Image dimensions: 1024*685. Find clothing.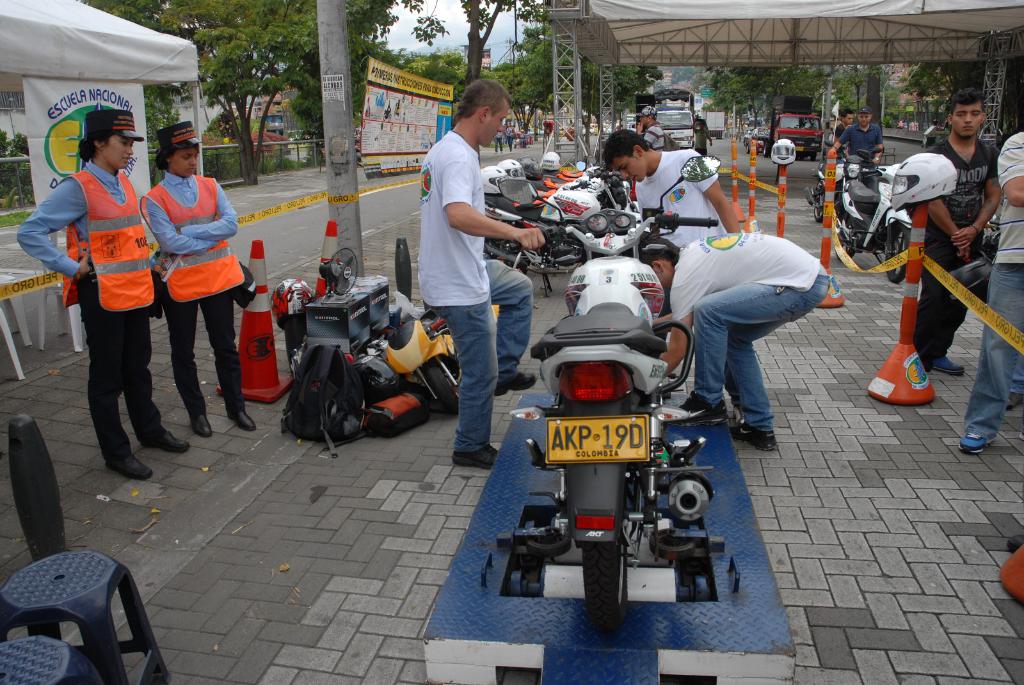
<region>961, 124, 1023, 437</region>.
